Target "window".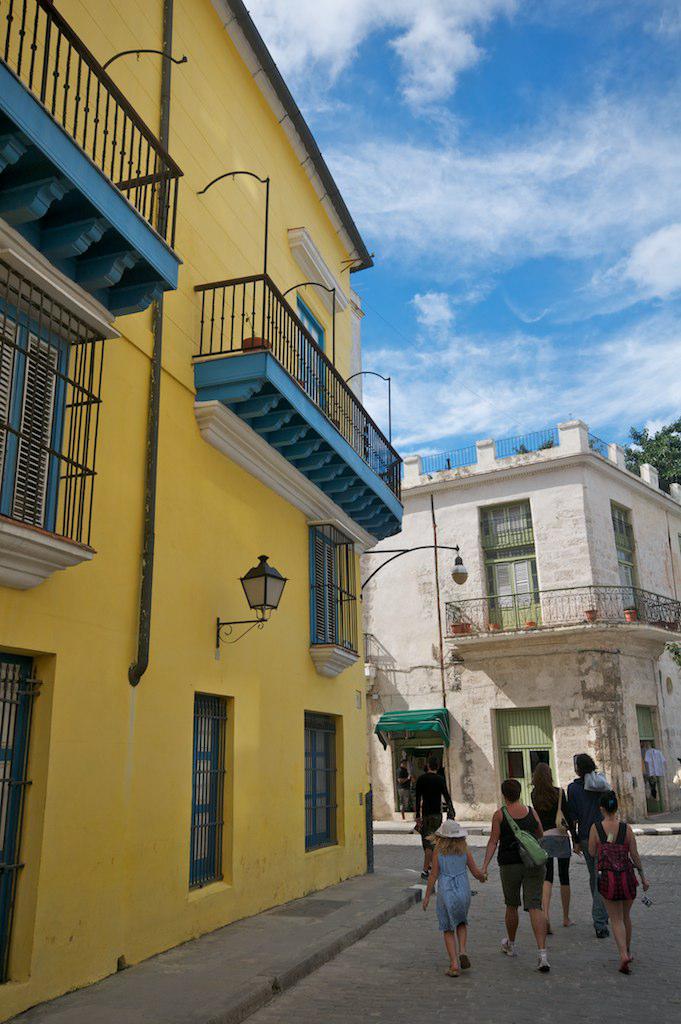
Target region: rect(313, 515, 355, 679).
